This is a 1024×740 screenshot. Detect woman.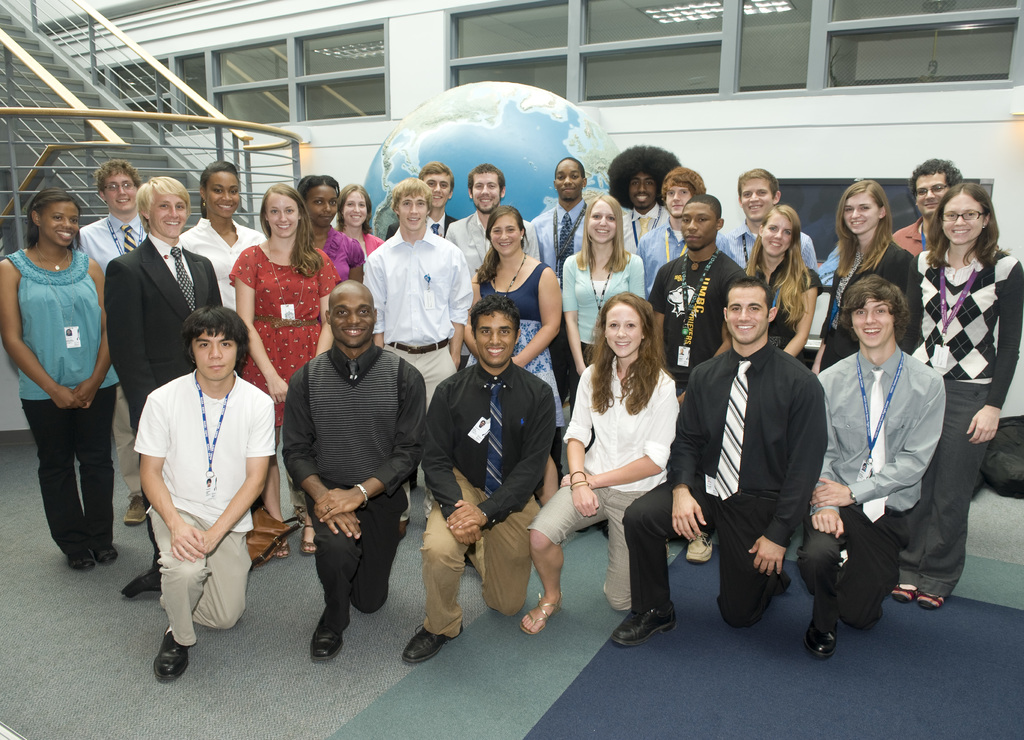
(176,161,277,332).
